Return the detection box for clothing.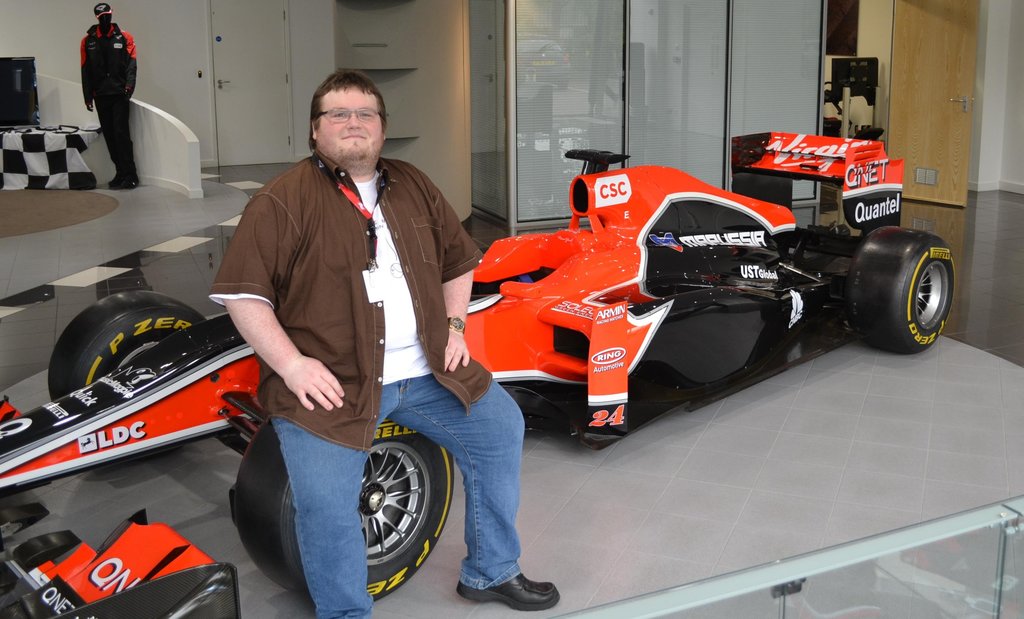
box(77, 21, 137, 172).
